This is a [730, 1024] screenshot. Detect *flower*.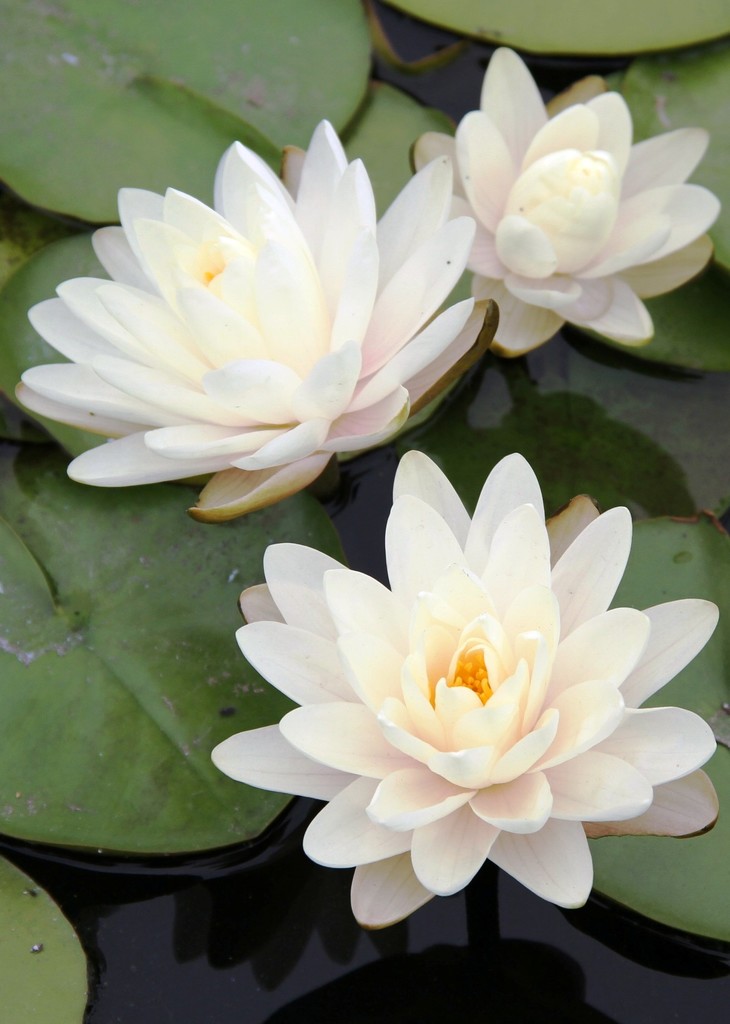
region(11, 118, 487, 522).
